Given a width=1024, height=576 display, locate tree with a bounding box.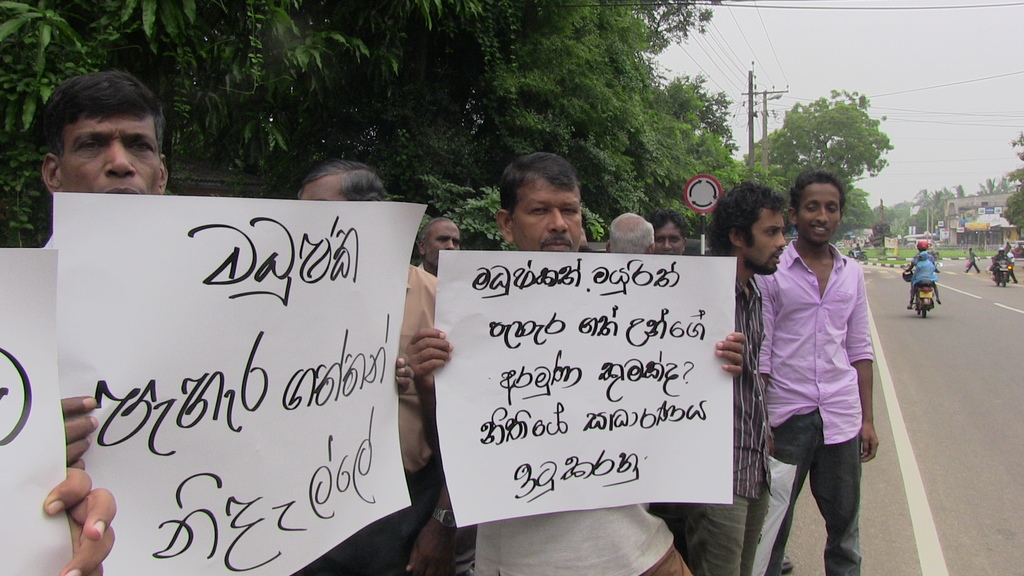
Located: bbox=(838, 188, 881, 235).
